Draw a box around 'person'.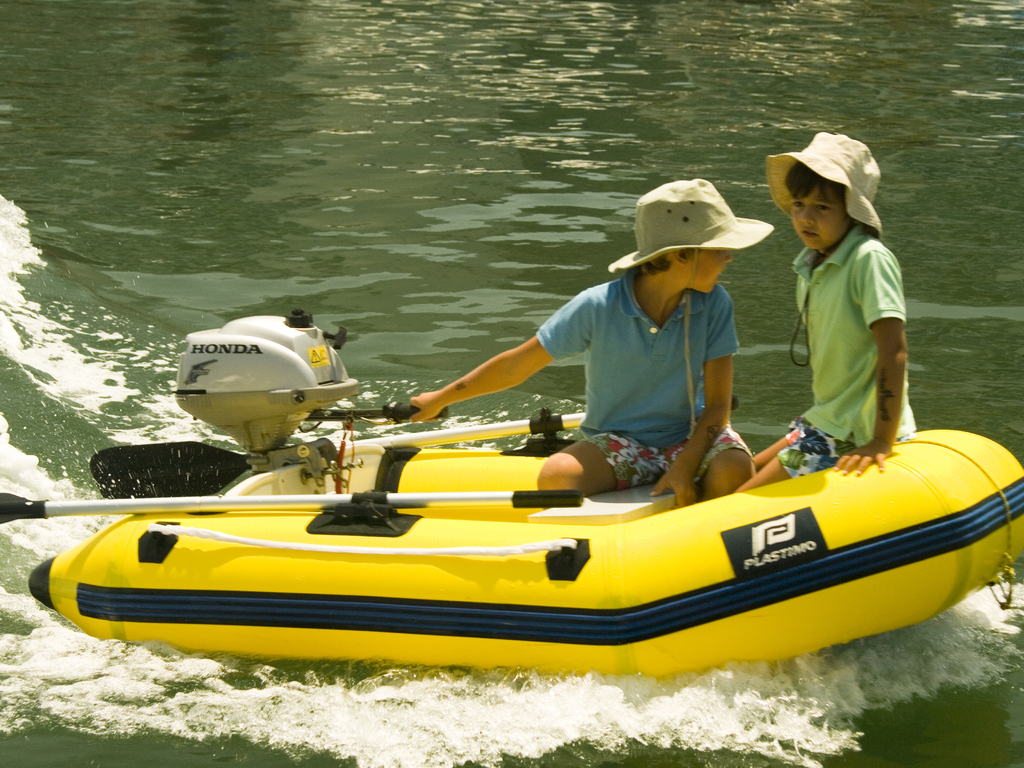
select_region(731, 129, 917, 497).
